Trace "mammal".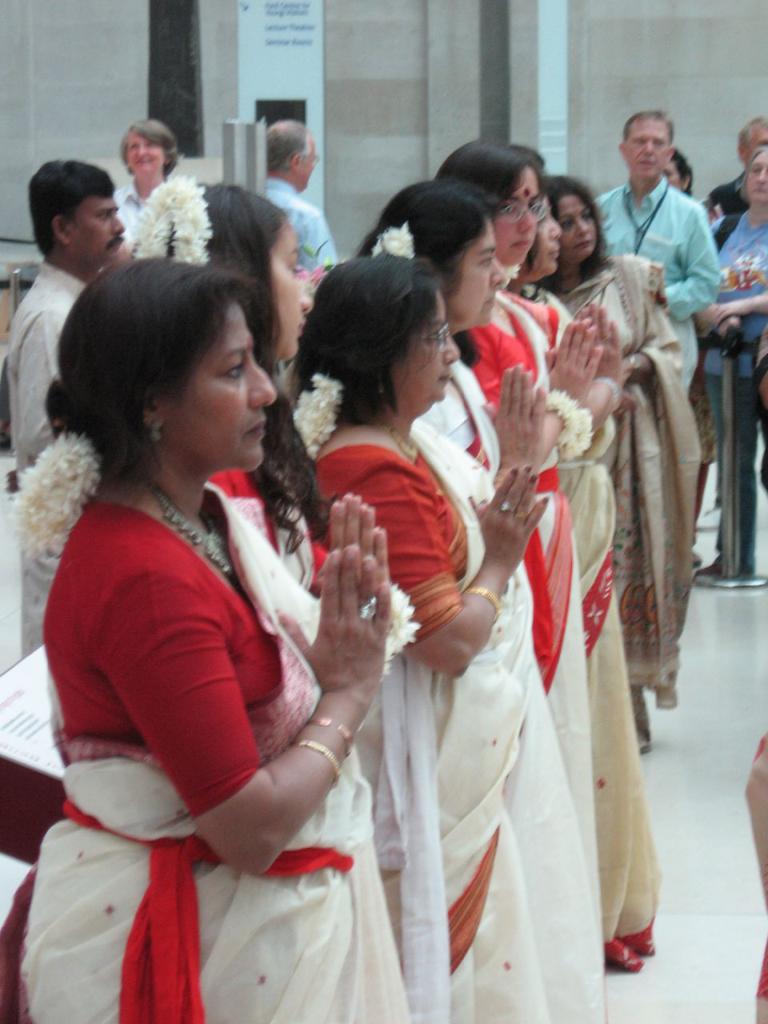
Traced to (left=0, top=158, right=138, bottom=658).
